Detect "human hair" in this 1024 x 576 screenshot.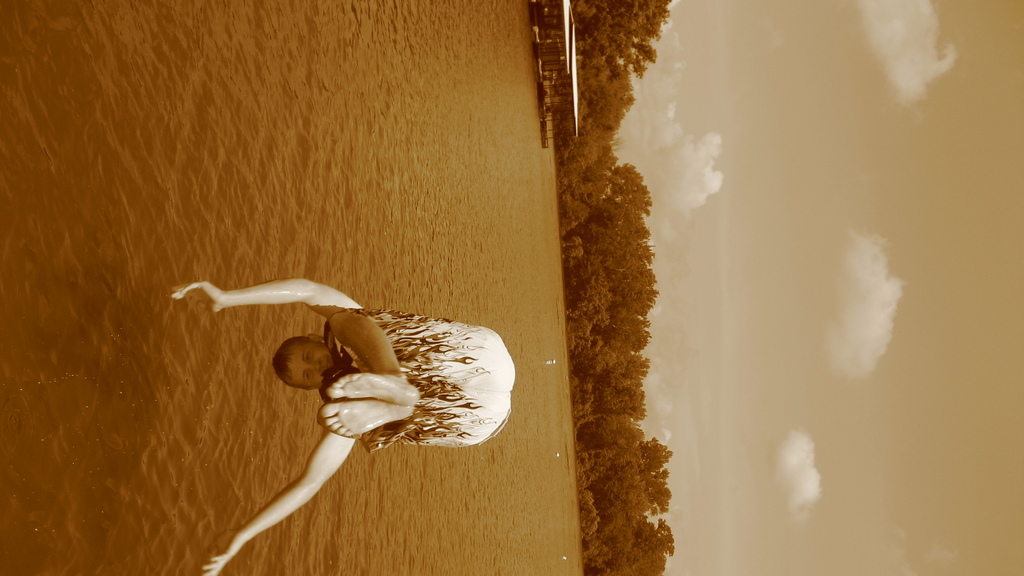
Detection: bbox(273, 332, 317, 383).
